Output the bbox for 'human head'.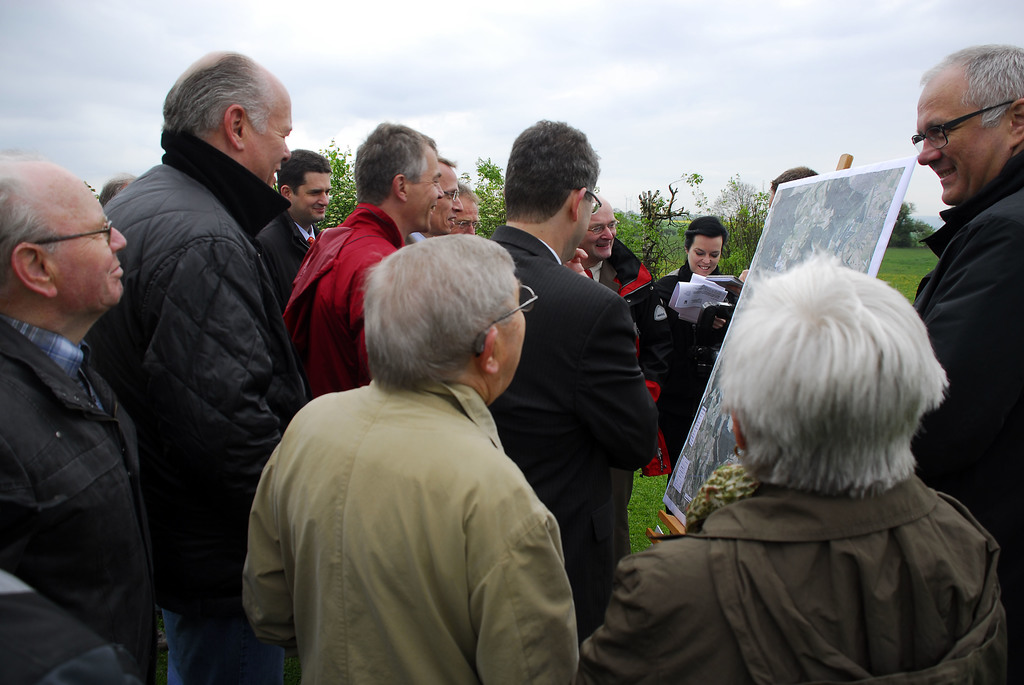
detection(767, 164, 821, 214).
